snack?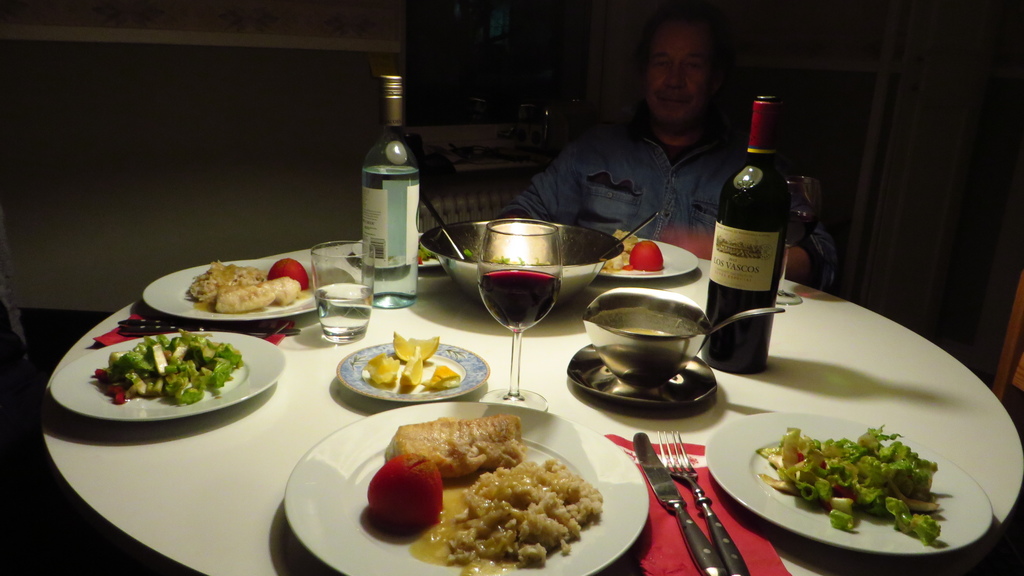
box(355, 410, 614, 575)
